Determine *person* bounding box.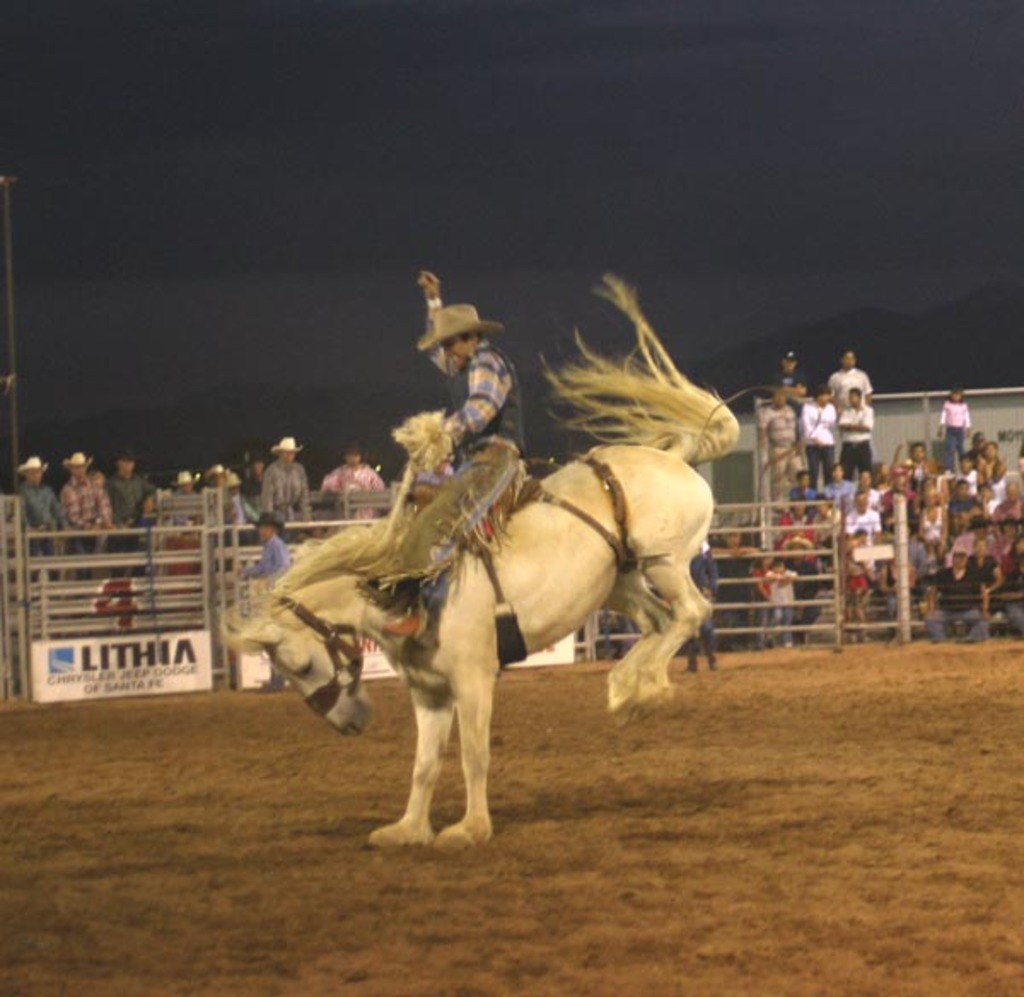
Determined: [left=678, top=533, right=724, bottom=678].
